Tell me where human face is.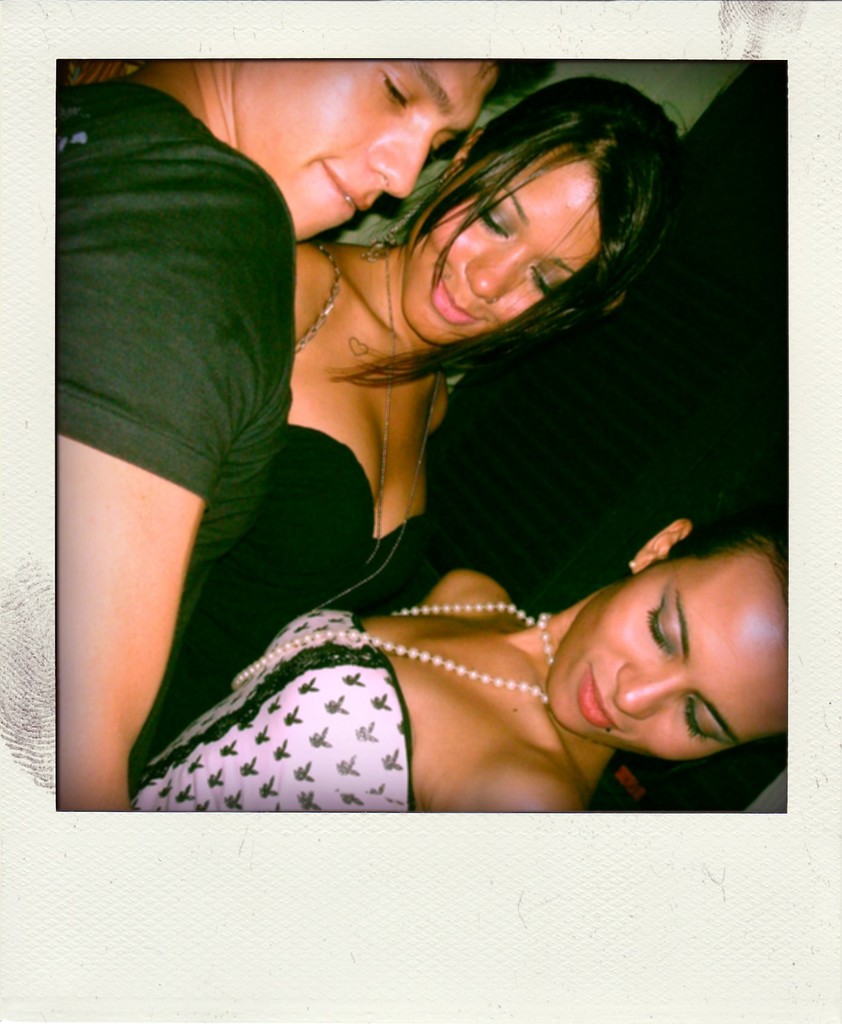
human face is at [546,554,791,762].
